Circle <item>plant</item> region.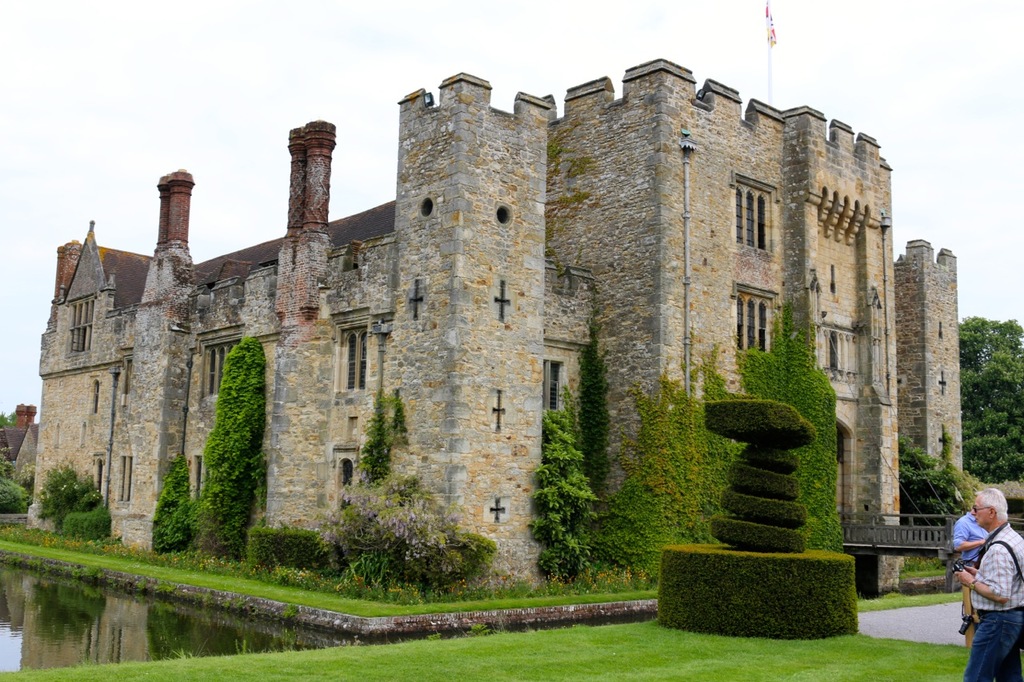
Region: 391/387/412/444.
